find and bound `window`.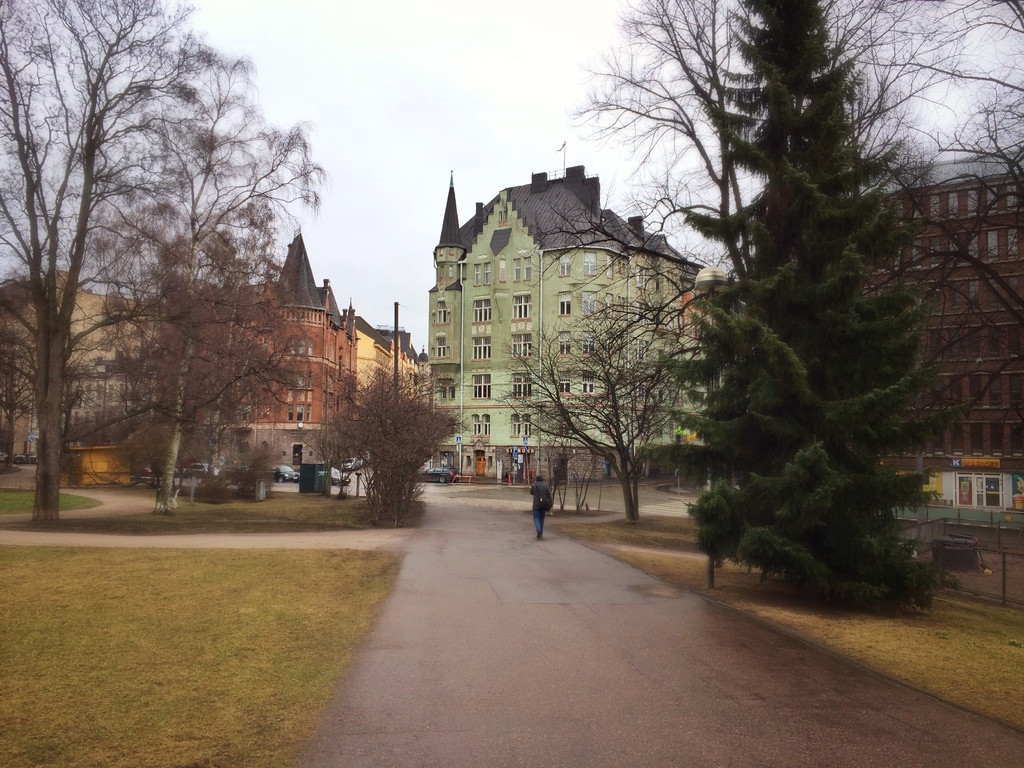
Bound: detection(515, 257, 518, 277).
